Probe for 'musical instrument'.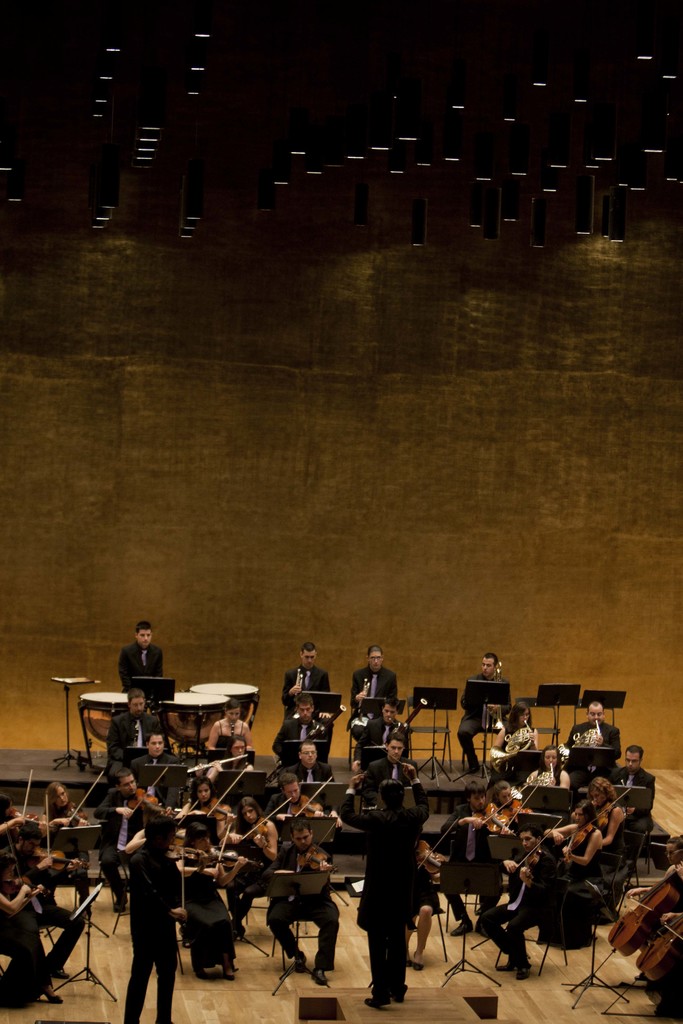
Probe result: locate(357, 679, 371, 717).
